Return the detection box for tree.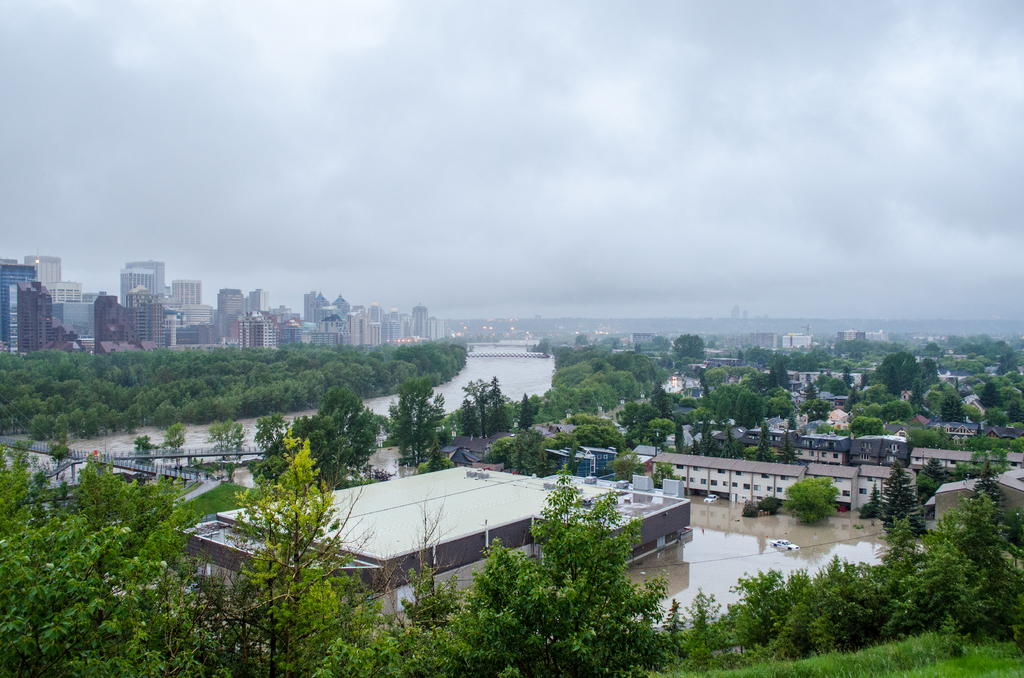
BBox(557, 415, 627, 465).
